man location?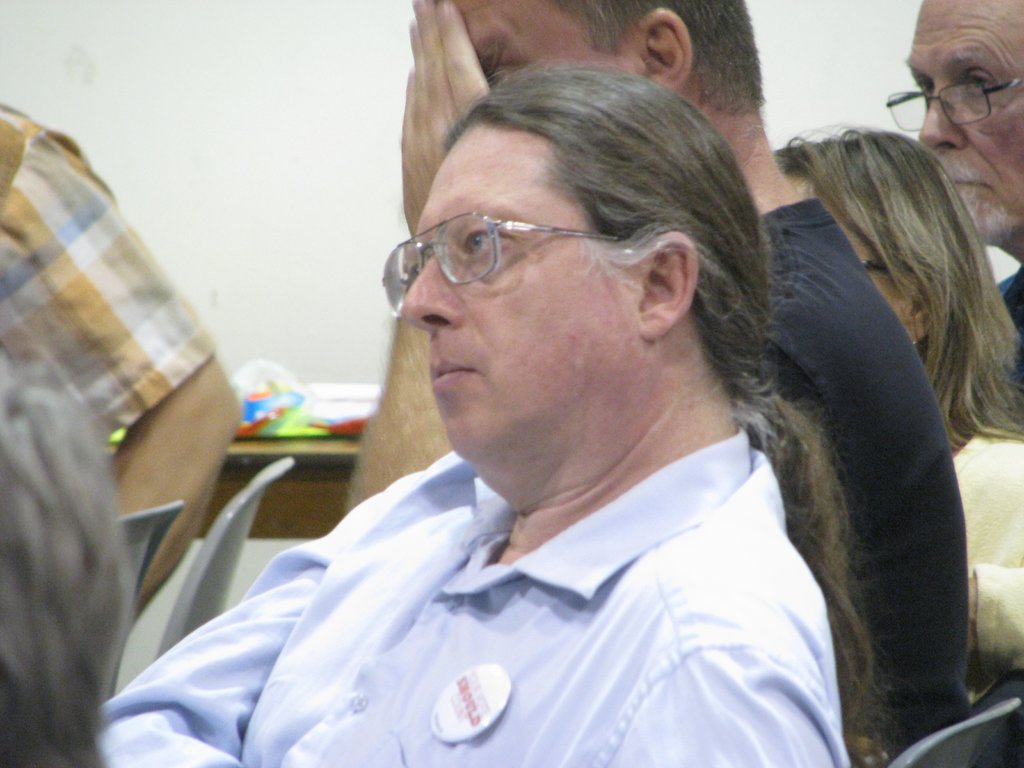
x1=909 y1=0 x2=1023 y2=403
